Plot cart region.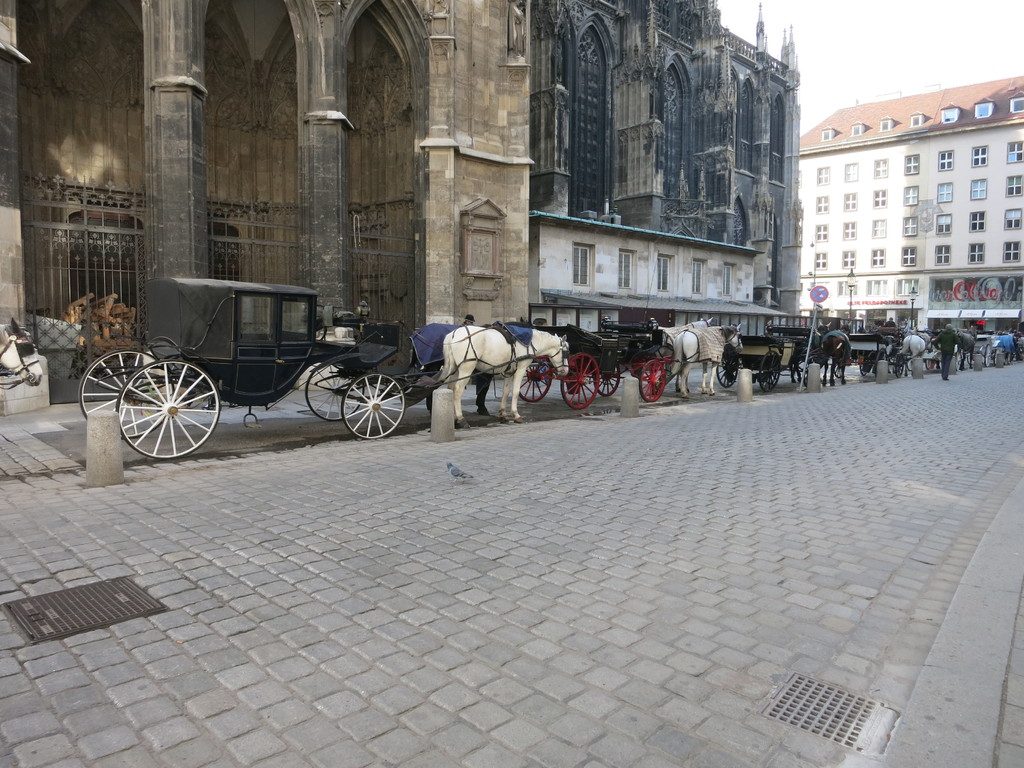
Plotted at [x1=70, y1=279, x2=451, y2=458].
